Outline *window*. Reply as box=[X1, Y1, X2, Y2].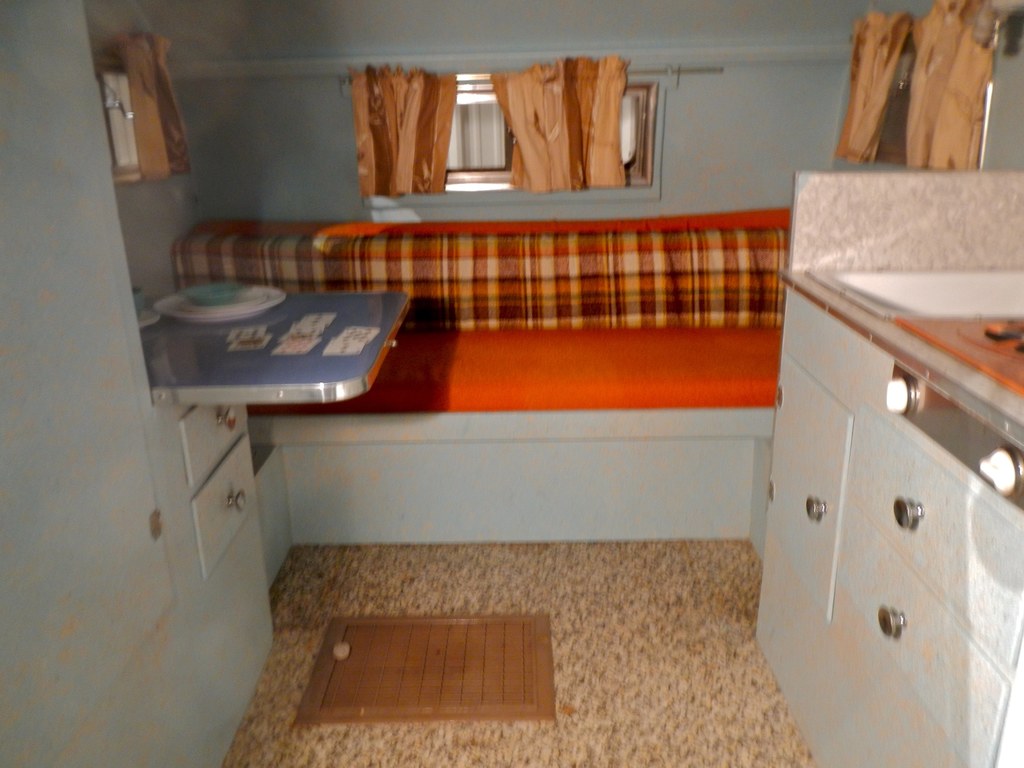
box=[95, 65, 177, 187].
